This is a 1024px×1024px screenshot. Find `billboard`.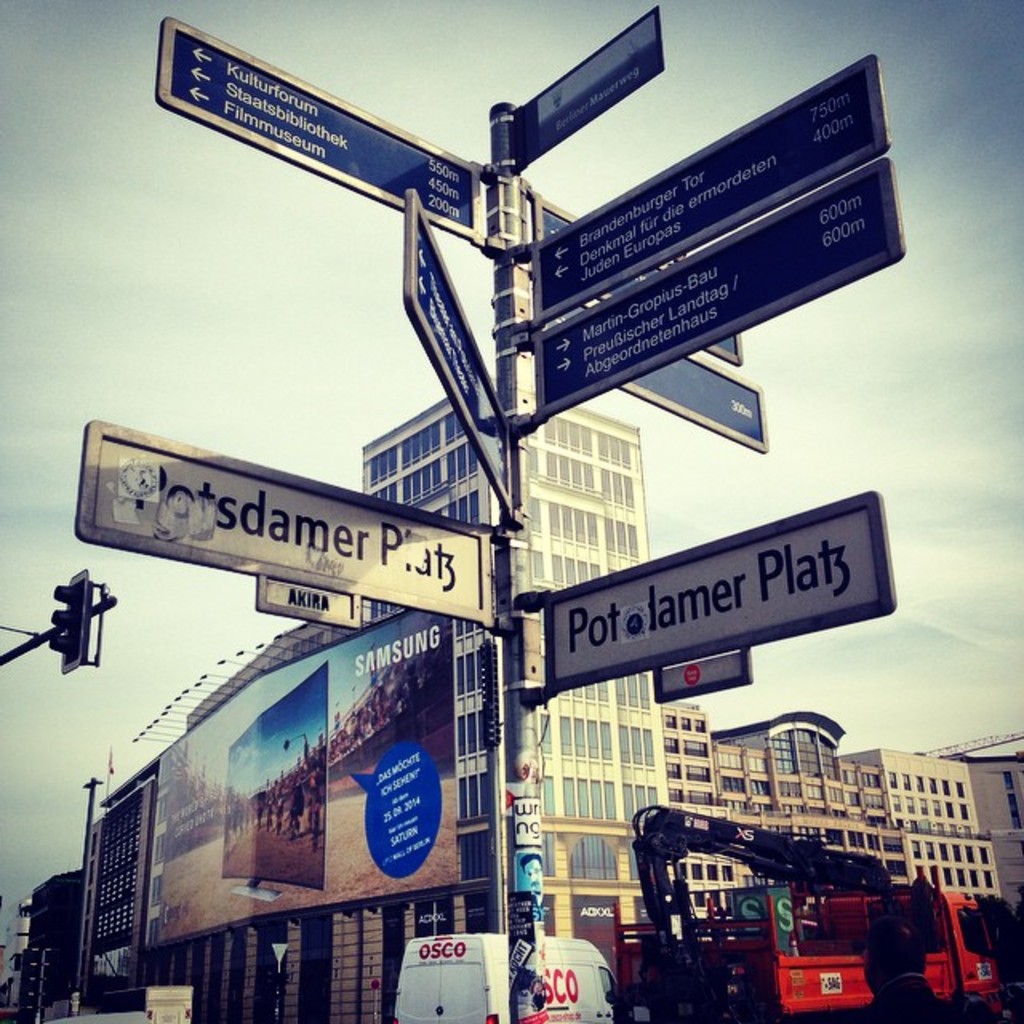
Bounding box: region(530, 504, 899, 698).
